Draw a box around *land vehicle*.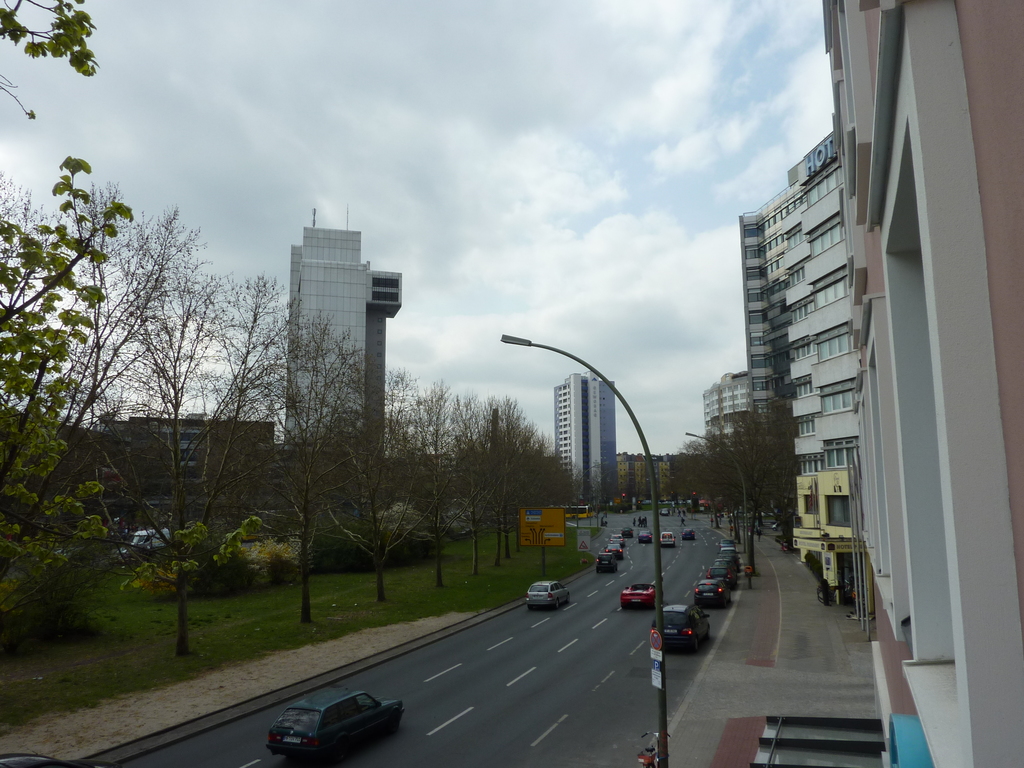
[left=129, top=524, right=174, bottom=553].
